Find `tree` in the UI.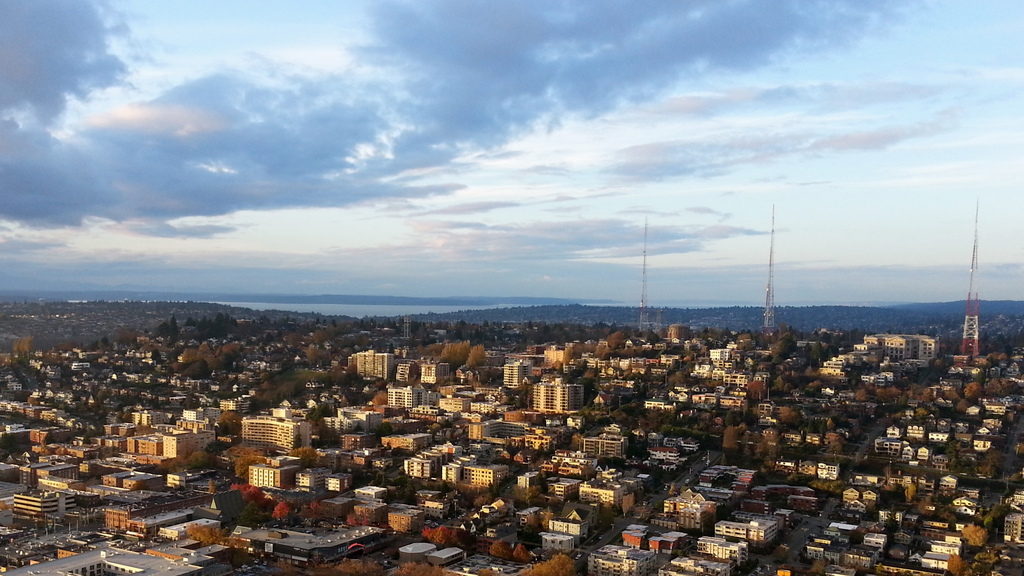
UI element at locate(346, 508, 368, 527).
